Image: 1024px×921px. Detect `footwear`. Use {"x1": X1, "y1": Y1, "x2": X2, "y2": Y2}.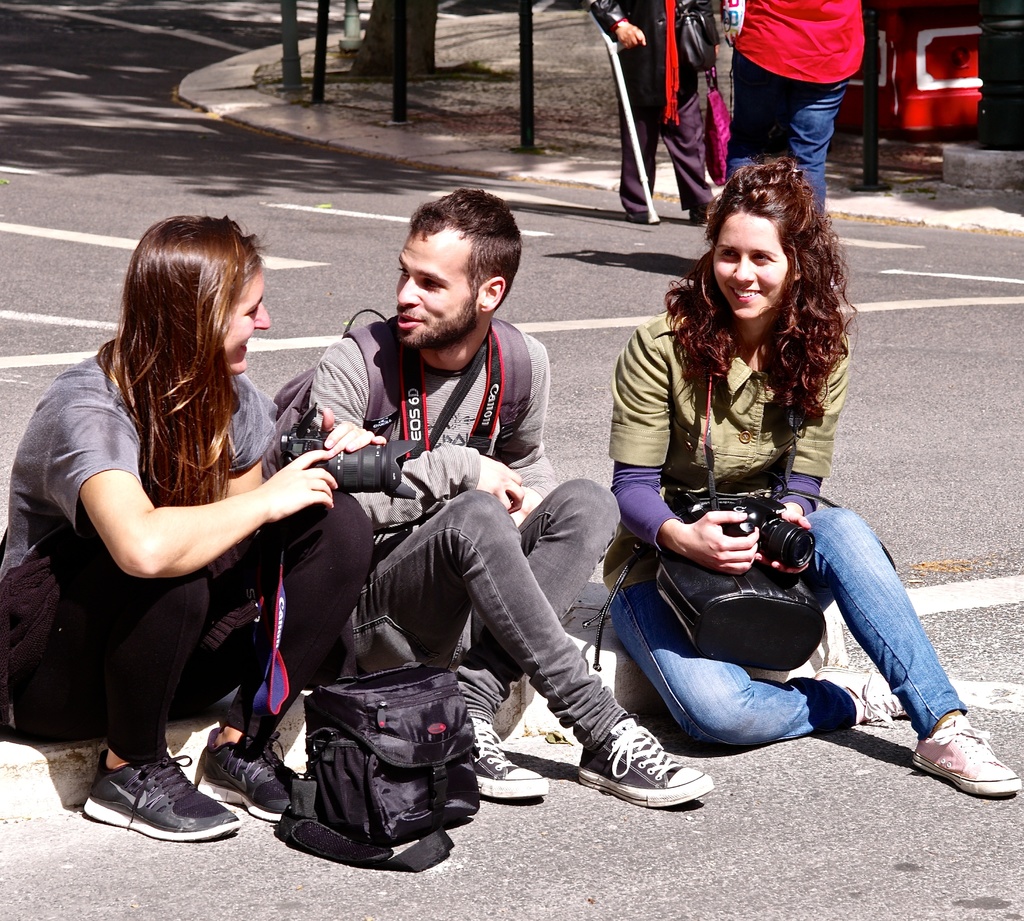
{"x1": 626, "y1": 211, "x2": 646, "y2": 227}.
